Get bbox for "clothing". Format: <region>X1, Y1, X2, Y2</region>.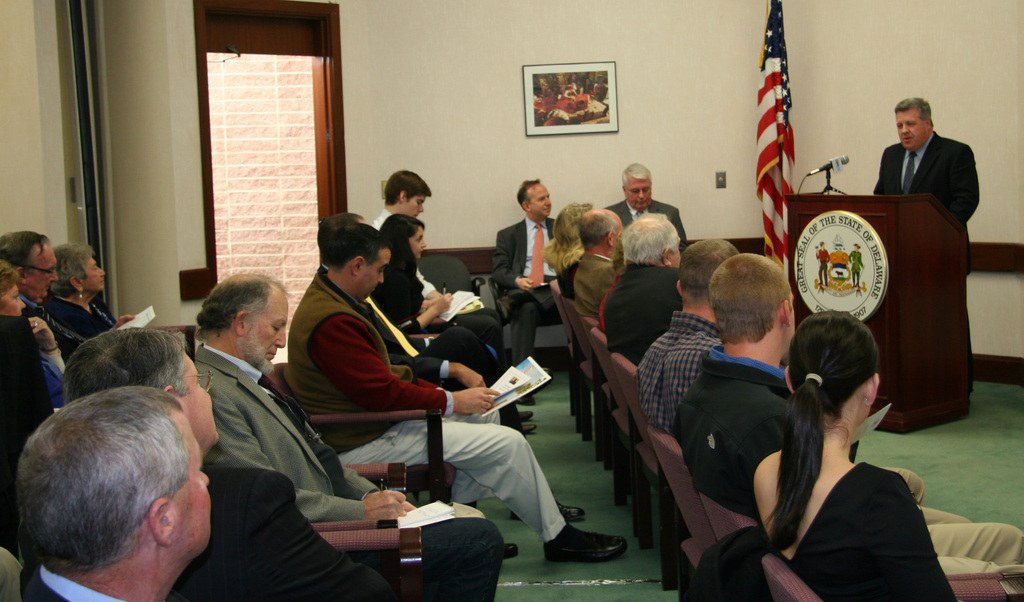
<region>721, 414, 1023, 601</region>.
